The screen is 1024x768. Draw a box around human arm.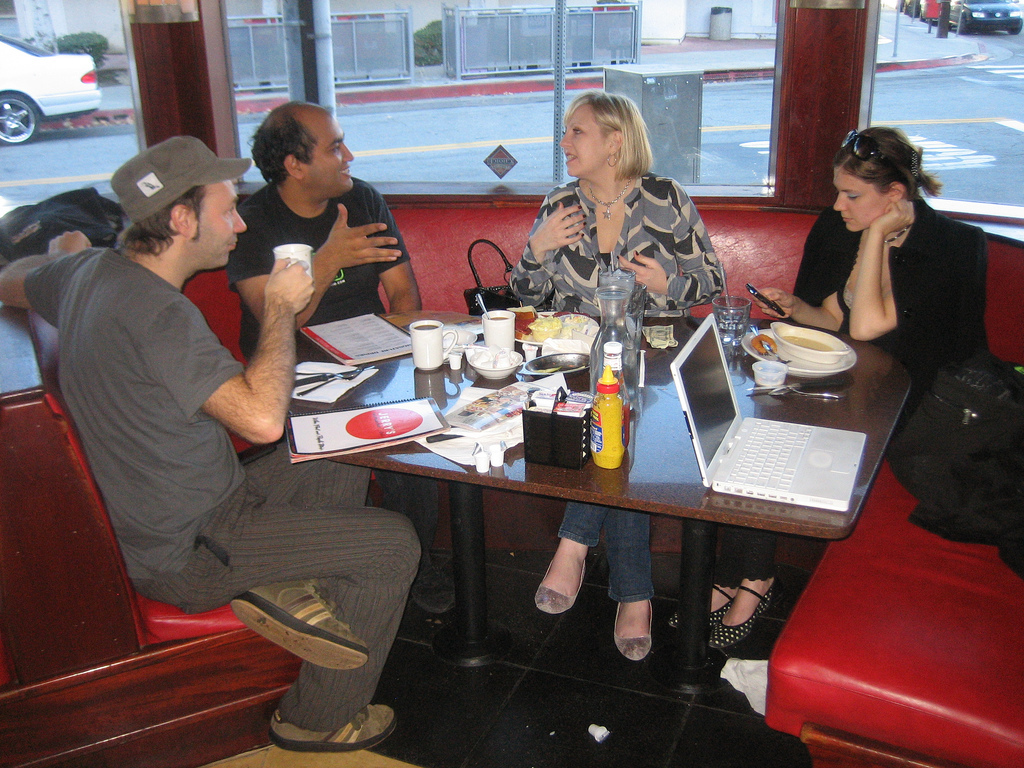
select_region(842, 194, 923, 341).
